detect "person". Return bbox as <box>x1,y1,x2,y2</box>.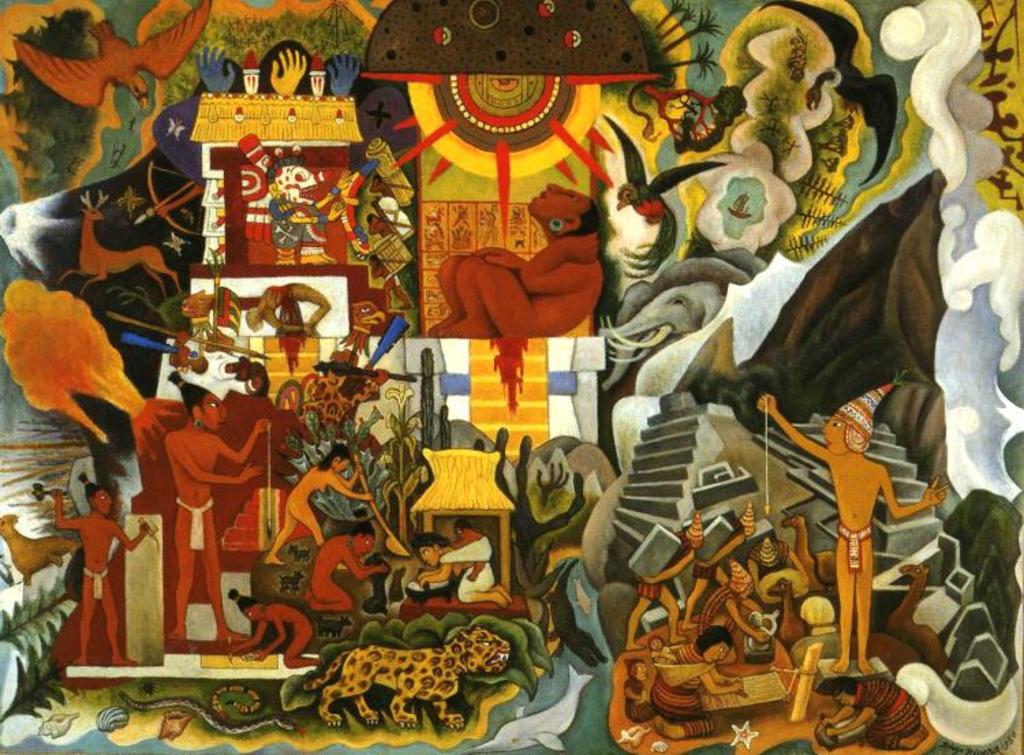
<box>53,468,146,666</box>.
